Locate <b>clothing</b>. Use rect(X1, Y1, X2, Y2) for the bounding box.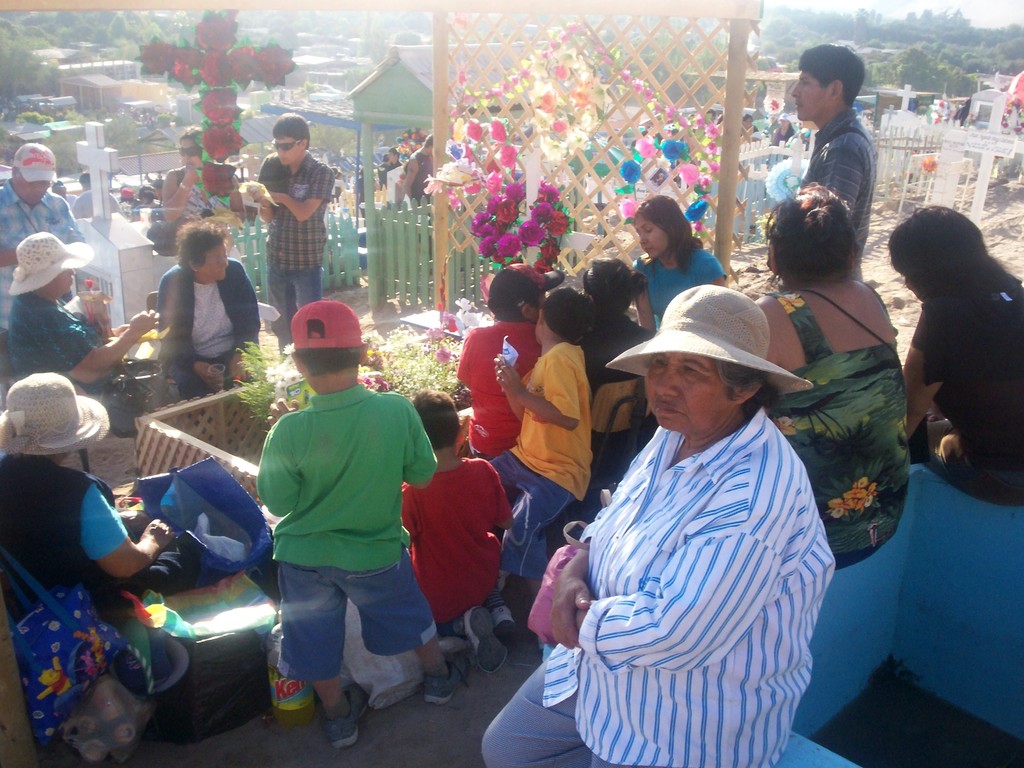
rect(769, 124, 795, 146).
